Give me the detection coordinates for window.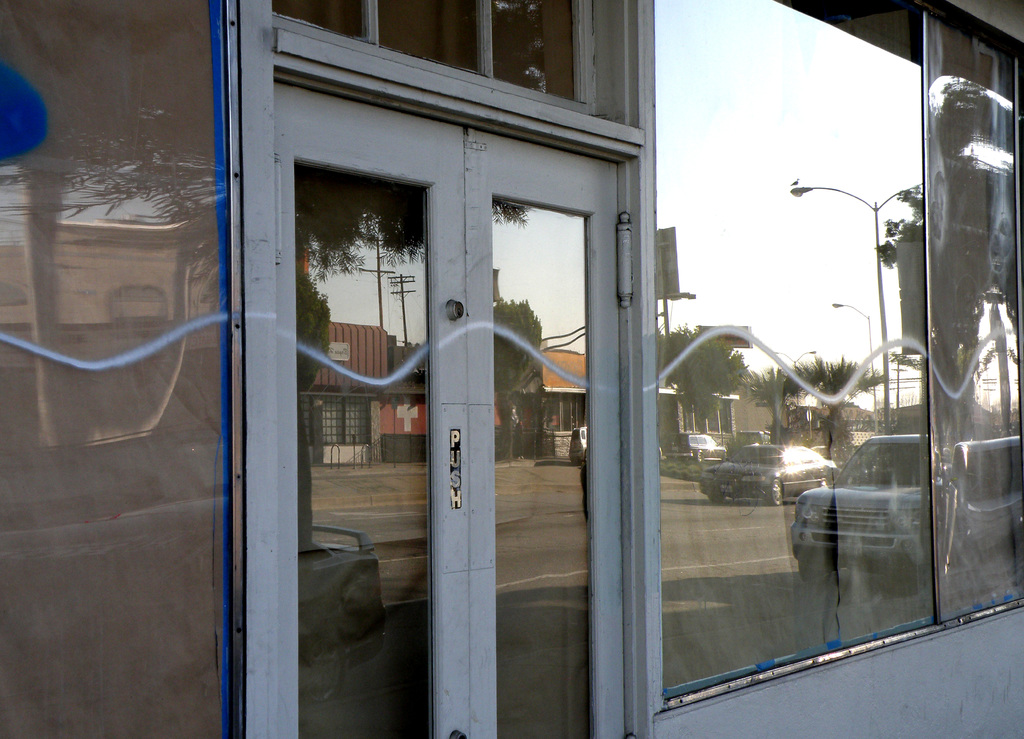
bbox=[0, 0, 248, 738].
